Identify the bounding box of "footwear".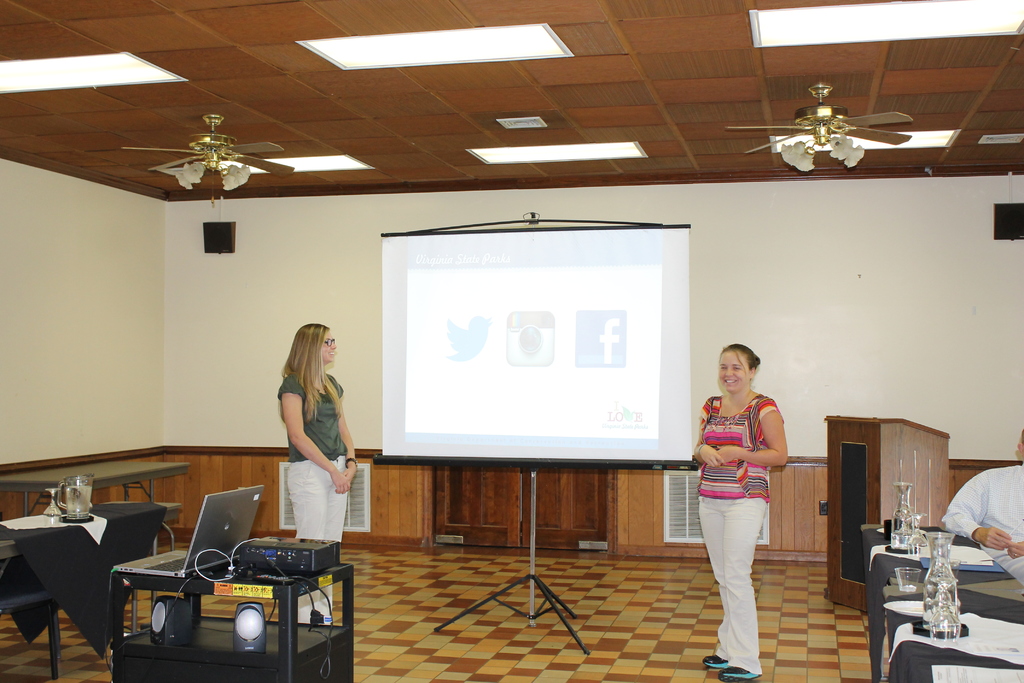
(x1=714, y1=664, x2=761, y2=681).
